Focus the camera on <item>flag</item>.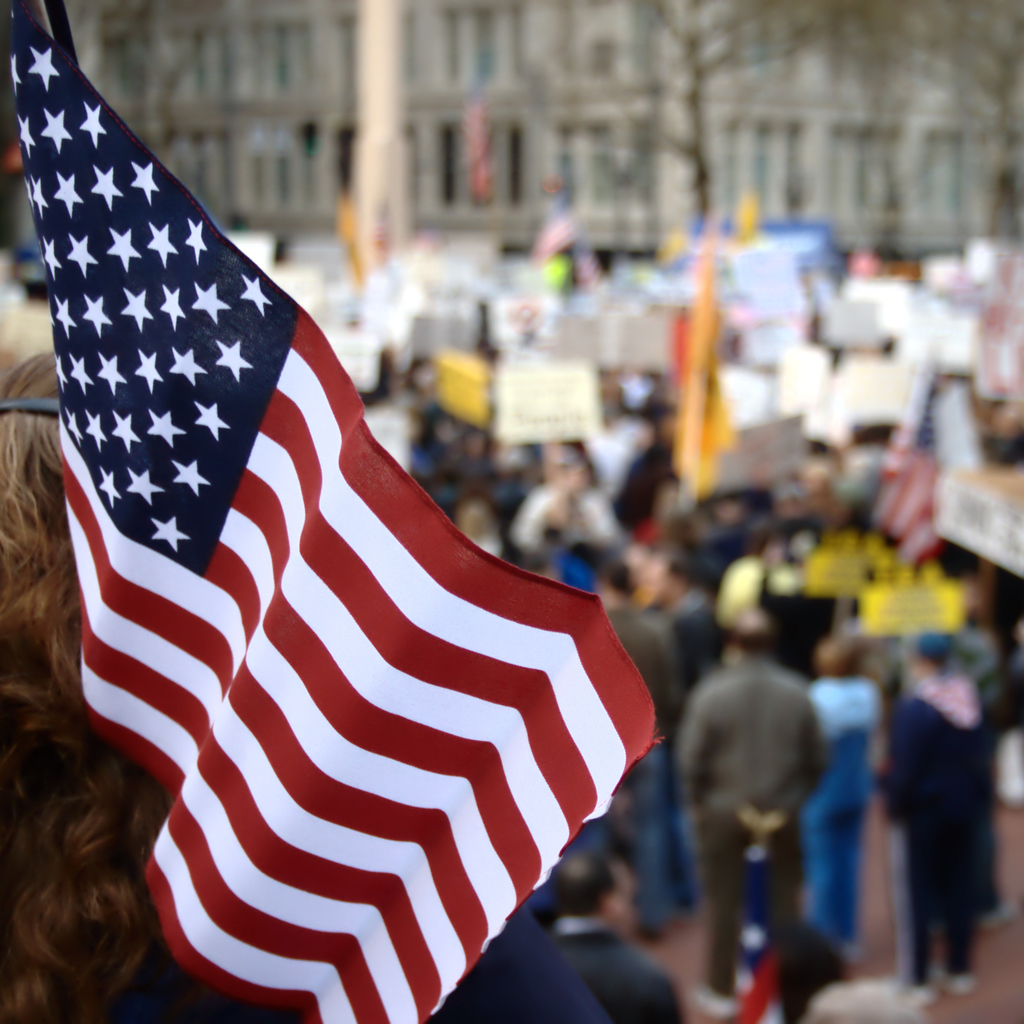
Focus region: region(452, 64, 498, 188).
